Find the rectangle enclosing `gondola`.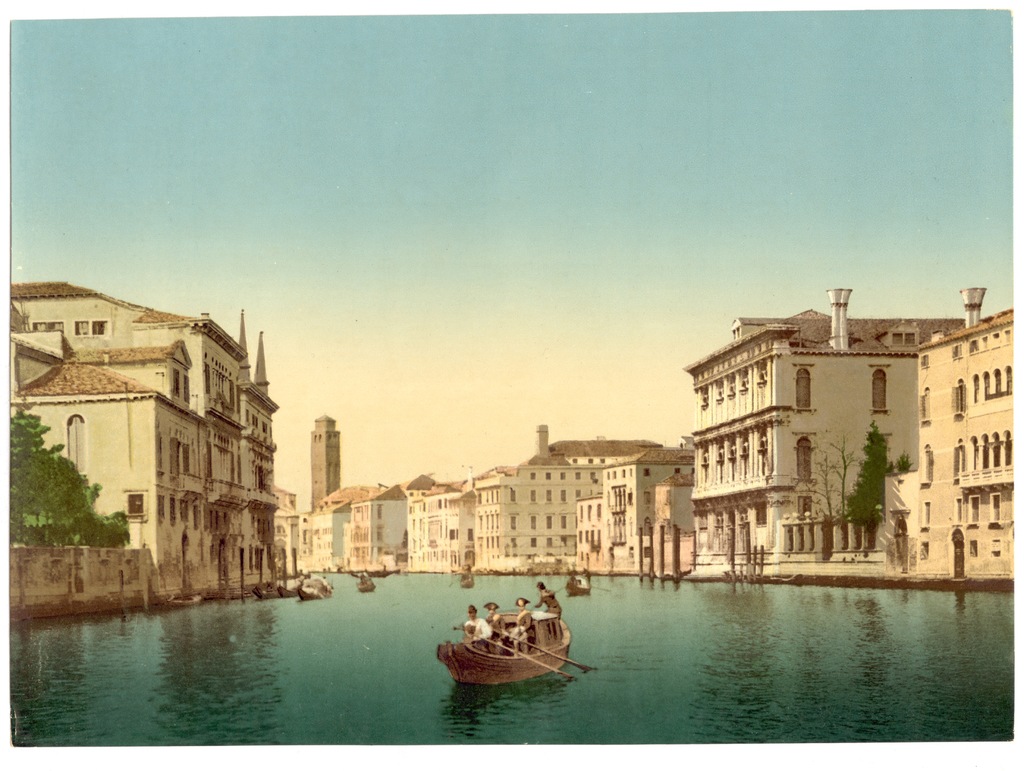
left=431, top=602, right=568, bottom=703.
